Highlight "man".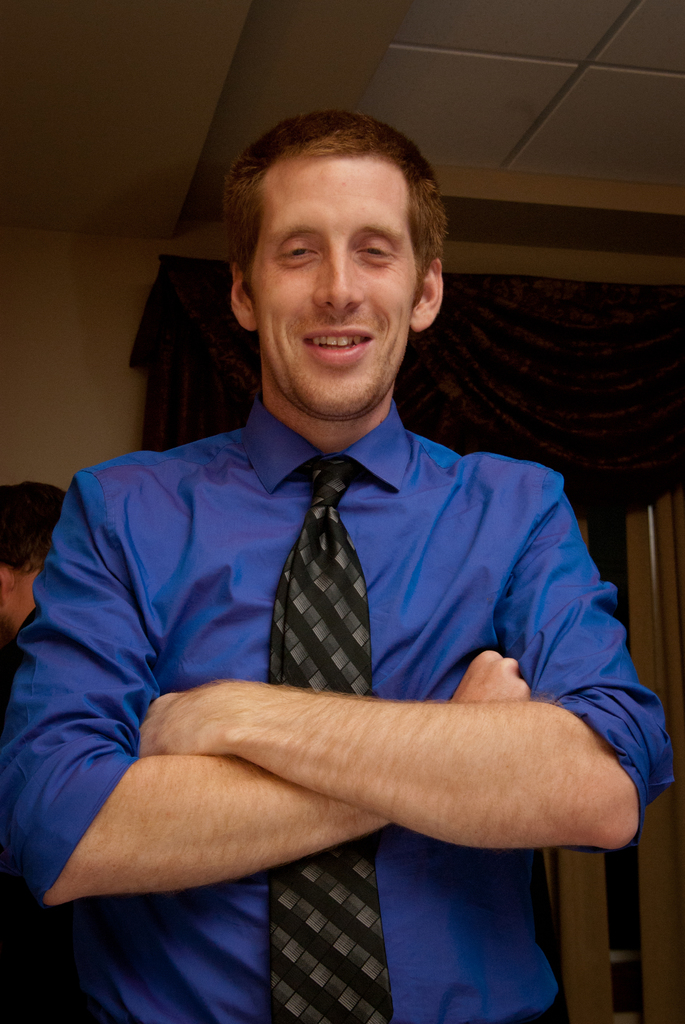
Highlighted region: BBox(12, 114, 668, 982).
